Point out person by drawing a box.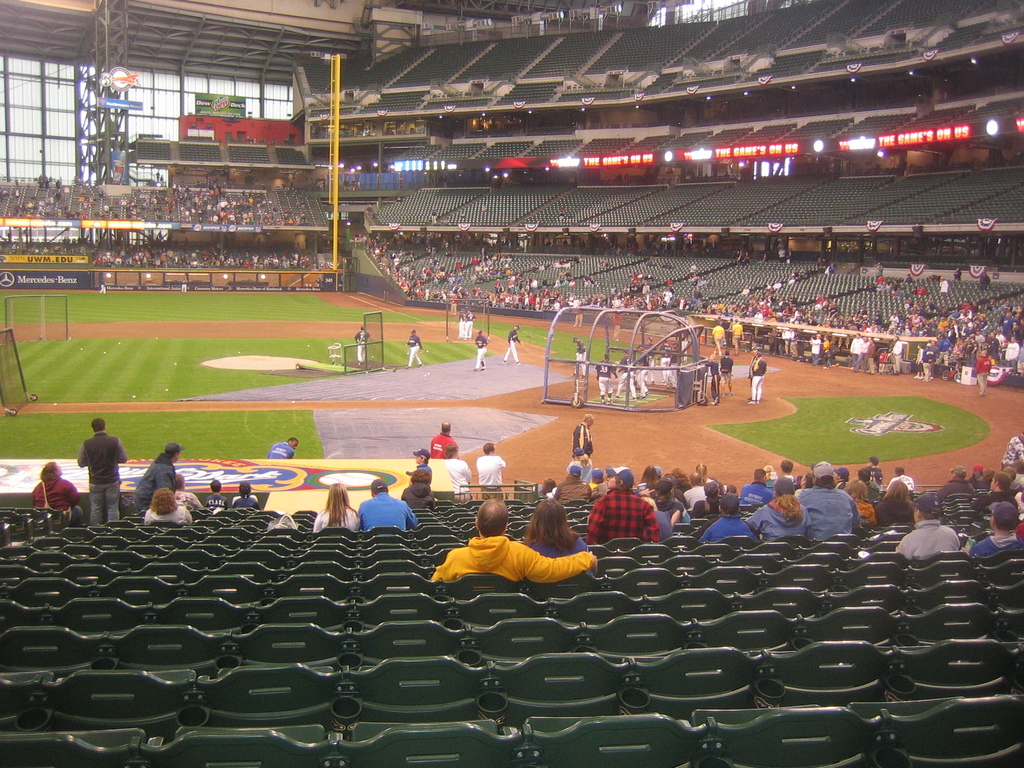
select_region(659, 346, 668, 377).
